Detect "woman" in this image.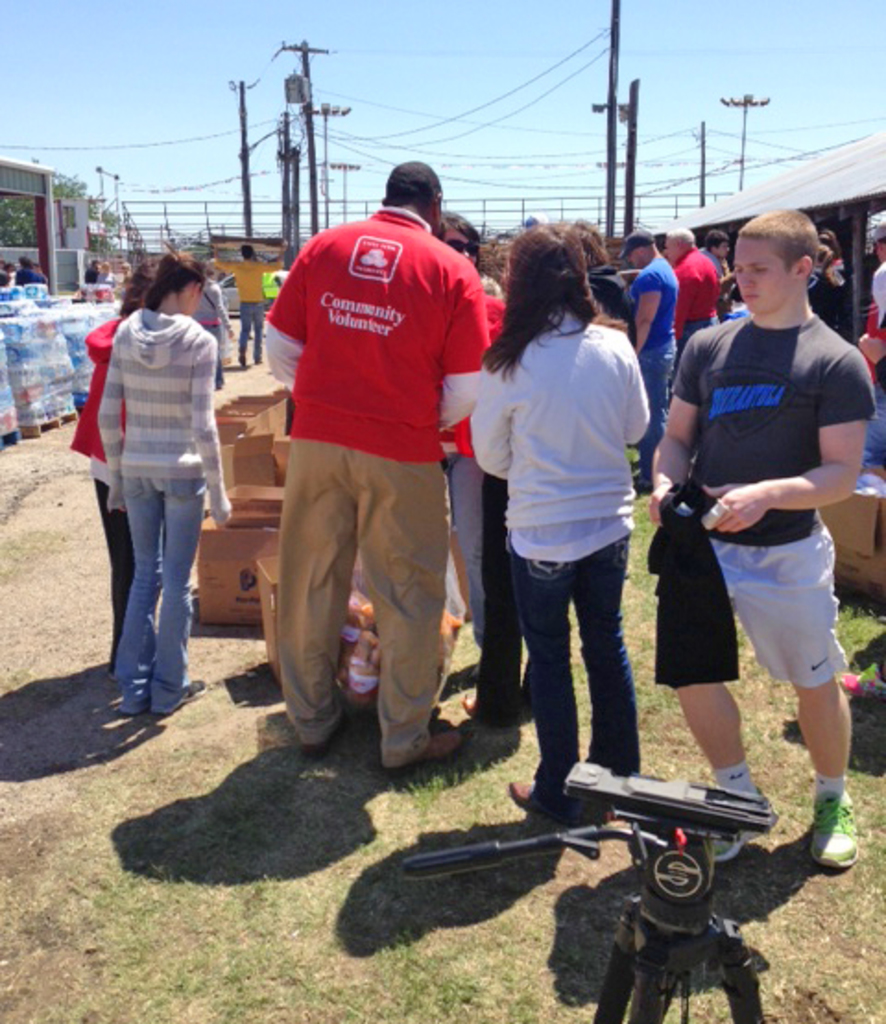
Detection: crop(70, 249, 183, 692).
